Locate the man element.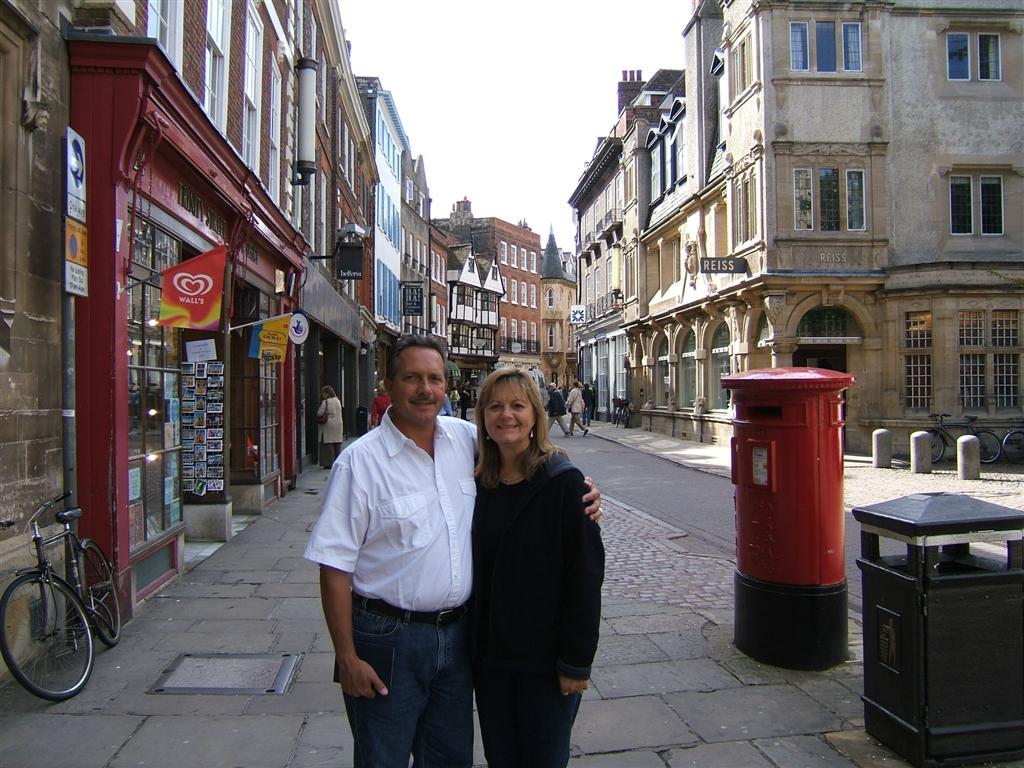
Element bbox: 542, 380, 567, 436.
